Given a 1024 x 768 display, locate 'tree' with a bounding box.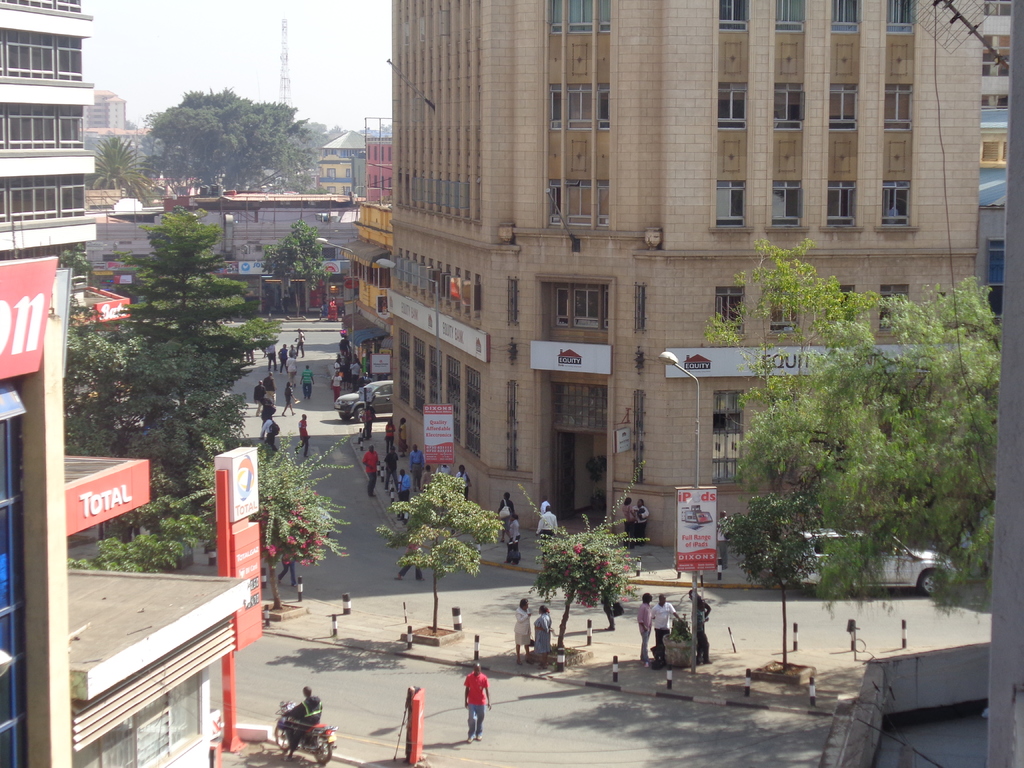
Located: {"x1": 59, "y1": 490, "x2": 199, "y2": 570}.
